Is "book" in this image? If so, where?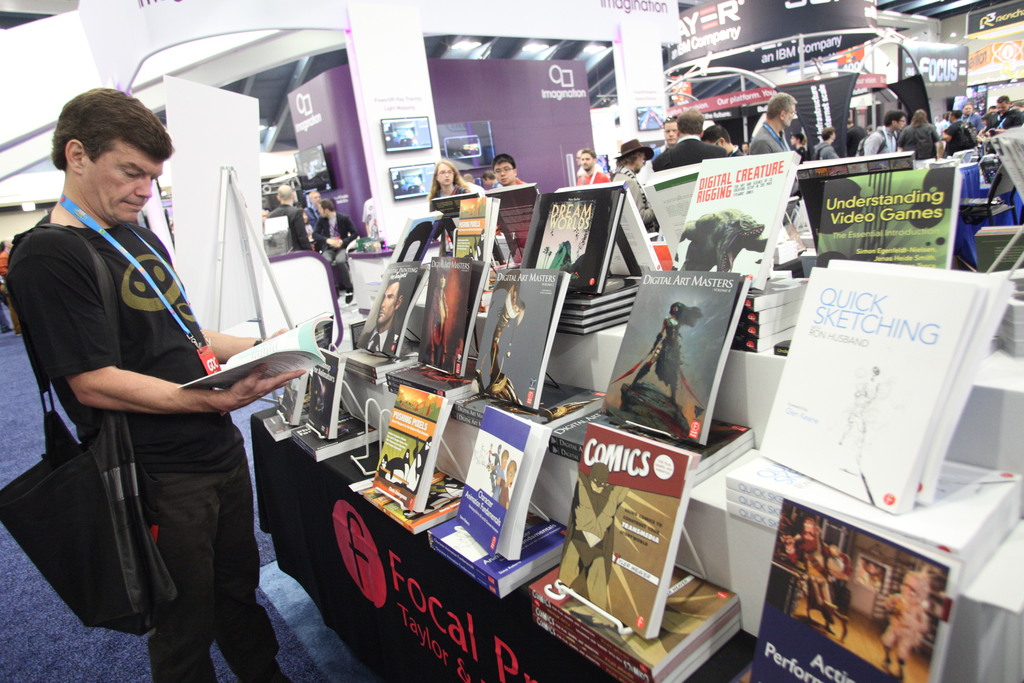
Yes, at 289:403:385:467.
